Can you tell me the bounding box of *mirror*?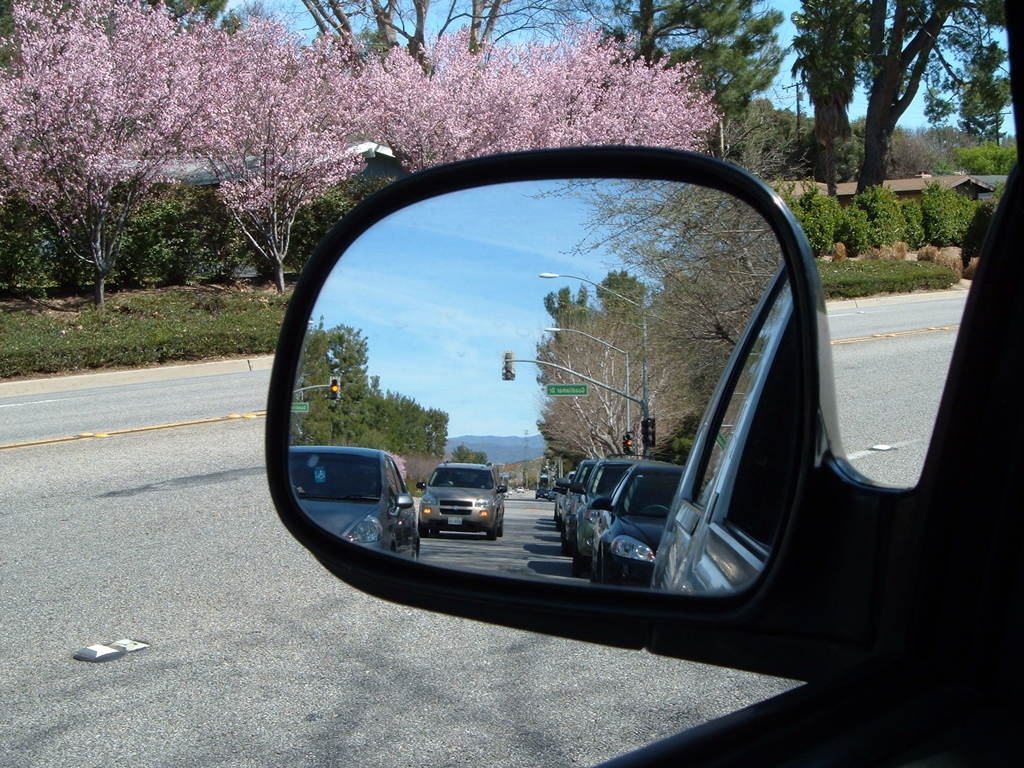
(left=283, top=173, right=810, bottom=591).
